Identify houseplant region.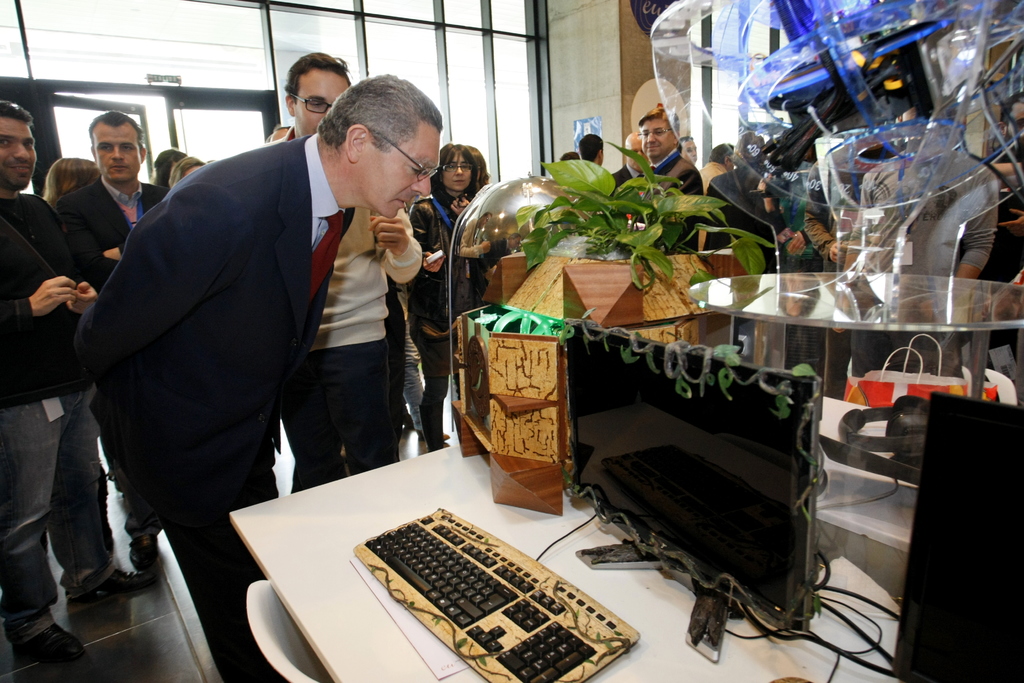
Region: select_region(524, 150, 763, 319).
